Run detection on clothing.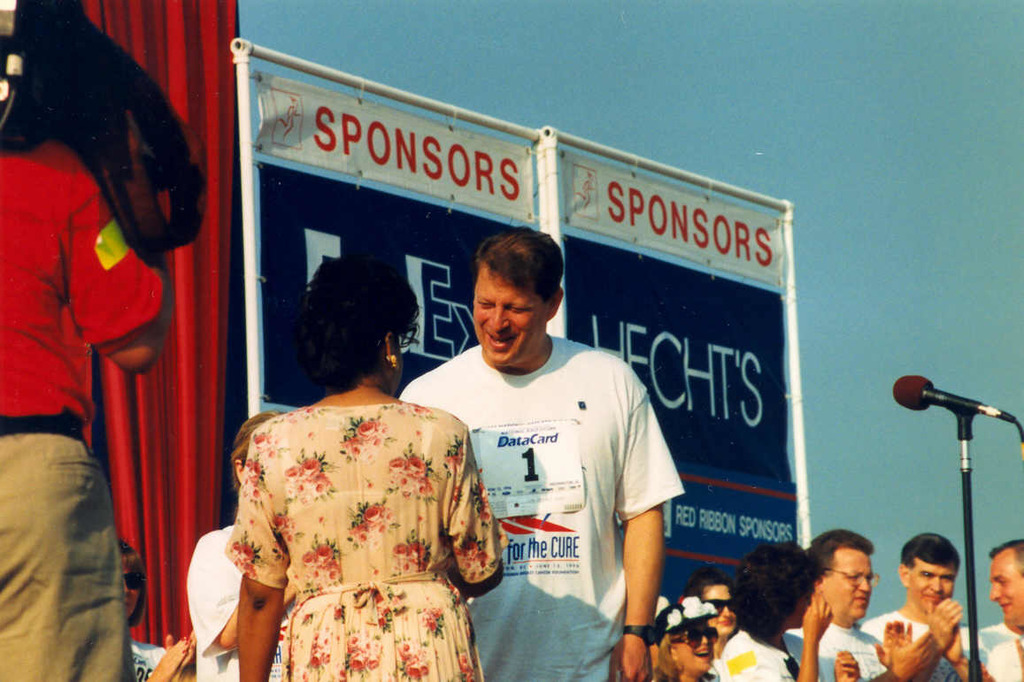
Result: {"left": 402, "top": 331, "right": 683, "bottom": 681}.
